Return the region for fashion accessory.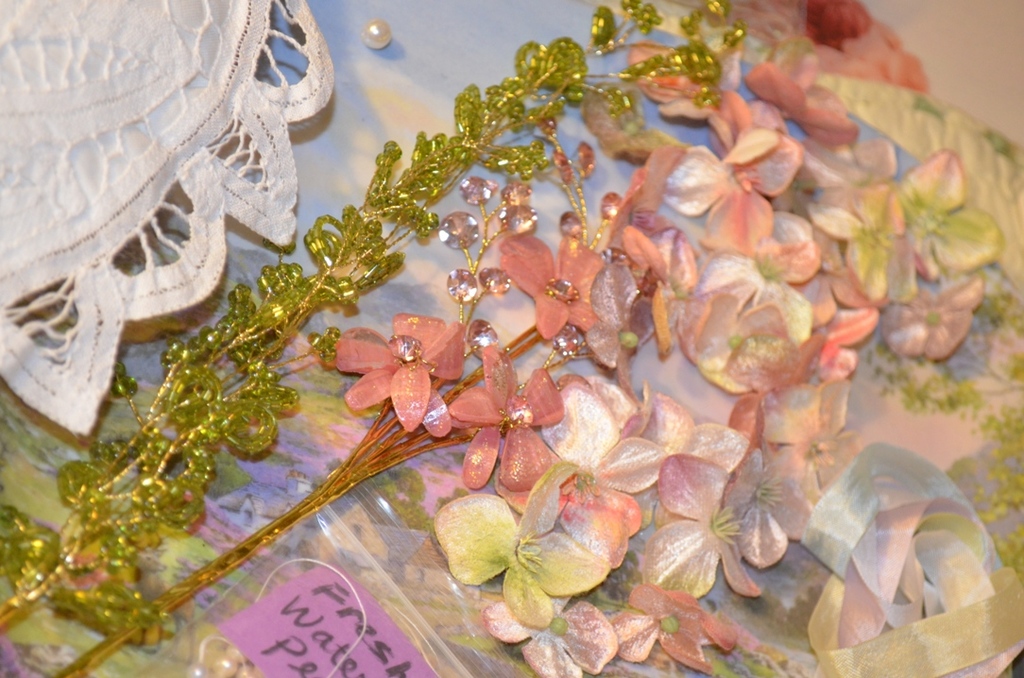
365, 17, 387, 51.
